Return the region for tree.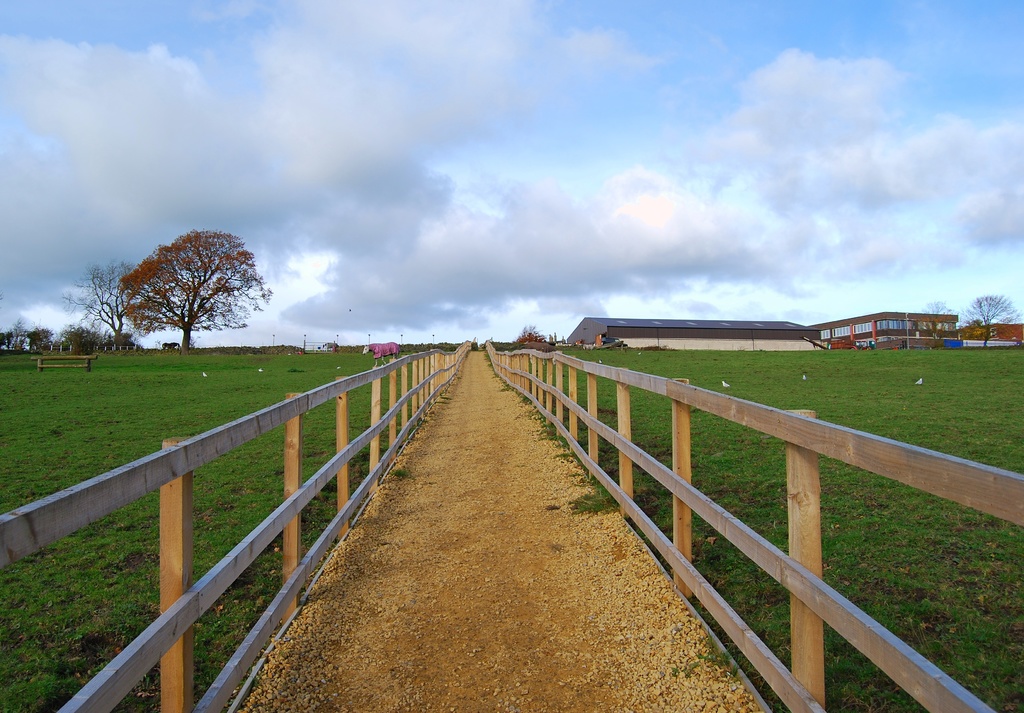
<region>67, 321, 106, 362</region>.
